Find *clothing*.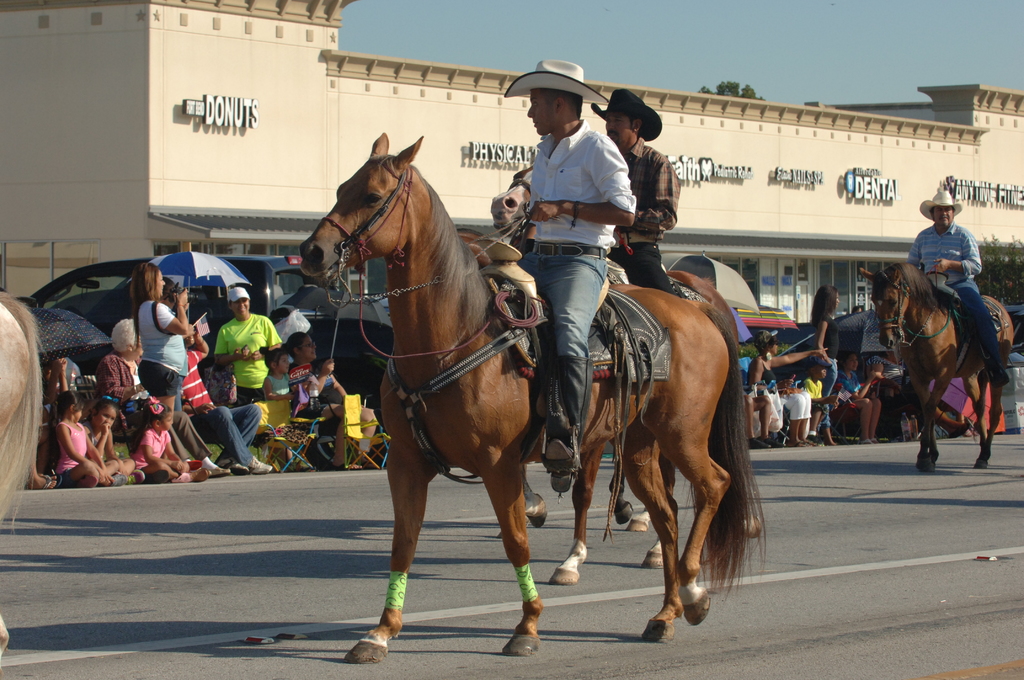
l=191, t=357, r=284, b=475.
